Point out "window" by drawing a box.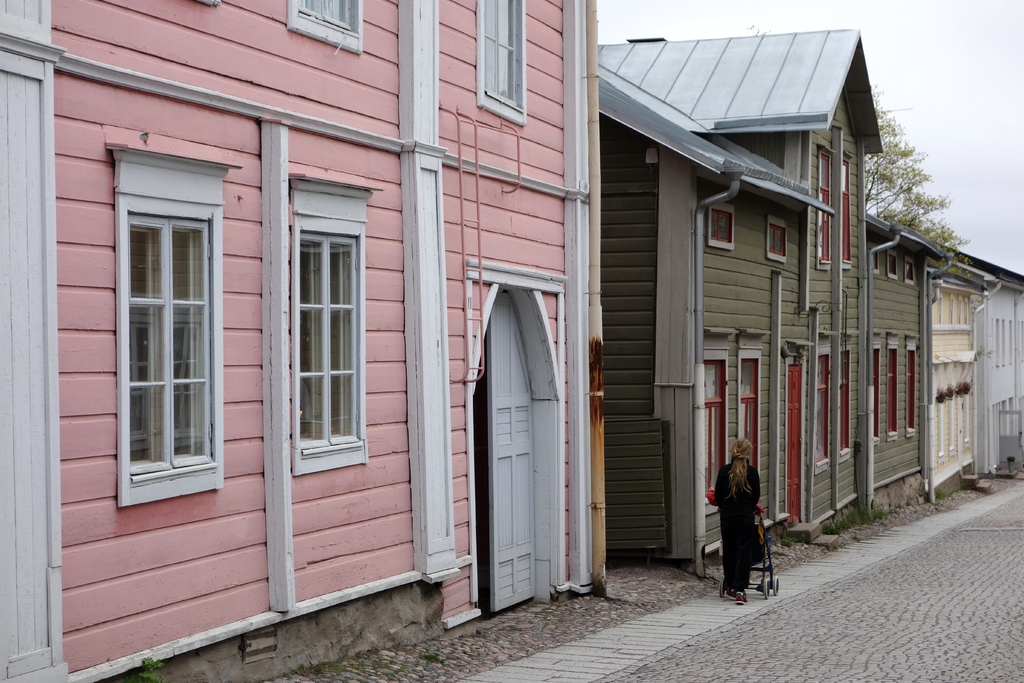
{"x1": 477, "y1": 0, "x2": 529, "y2": 120}.
